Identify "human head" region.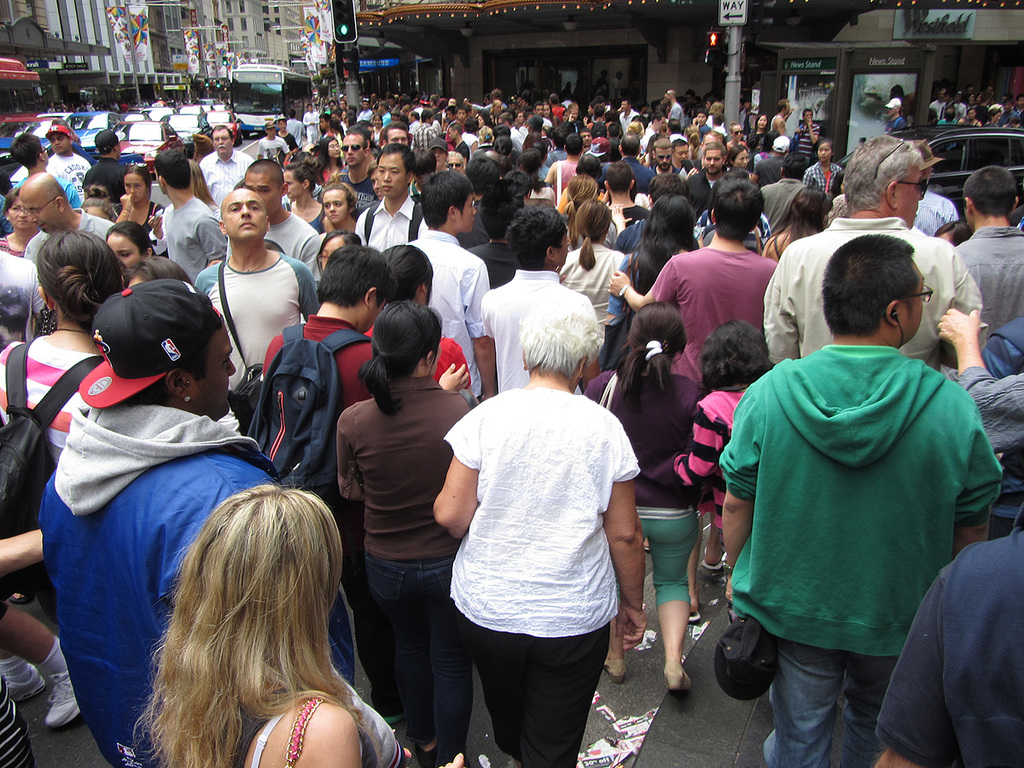
Region: locate(323, 137, 341, 156).
